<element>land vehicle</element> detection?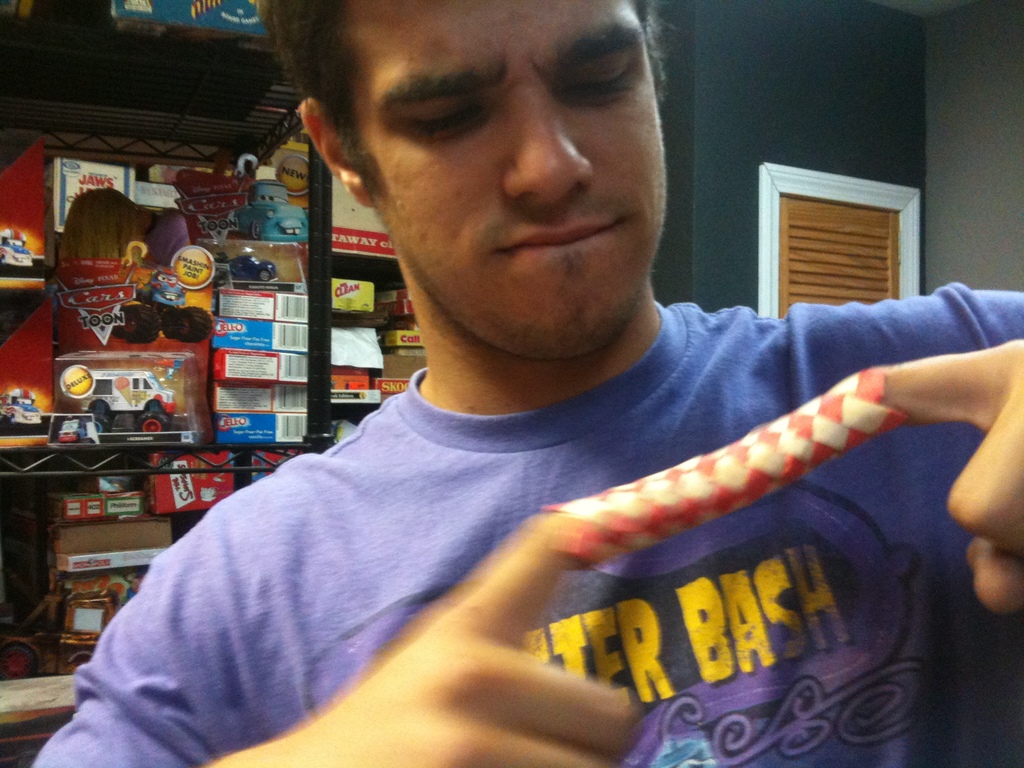
{"left": 77, "top": 365, "right": 182, "bottom": 430}
